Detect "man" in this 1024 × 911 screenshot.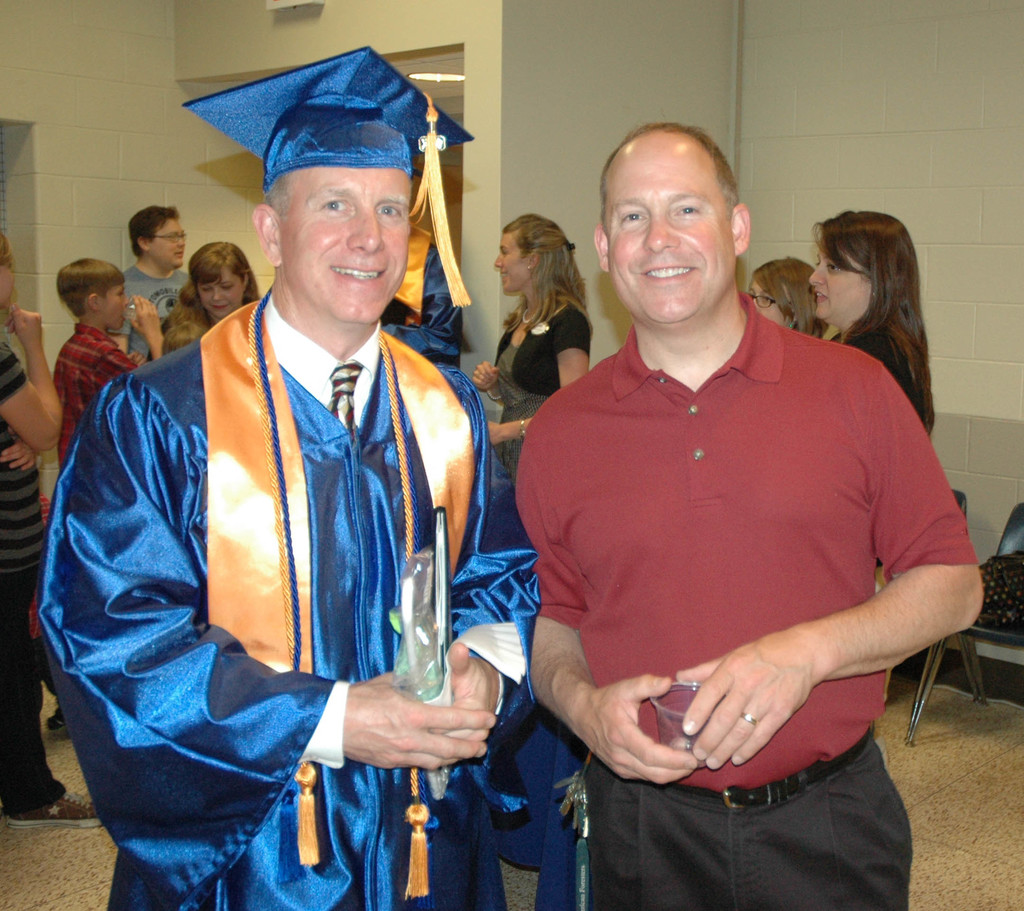
Detection: (102, 204, 191, 363).
